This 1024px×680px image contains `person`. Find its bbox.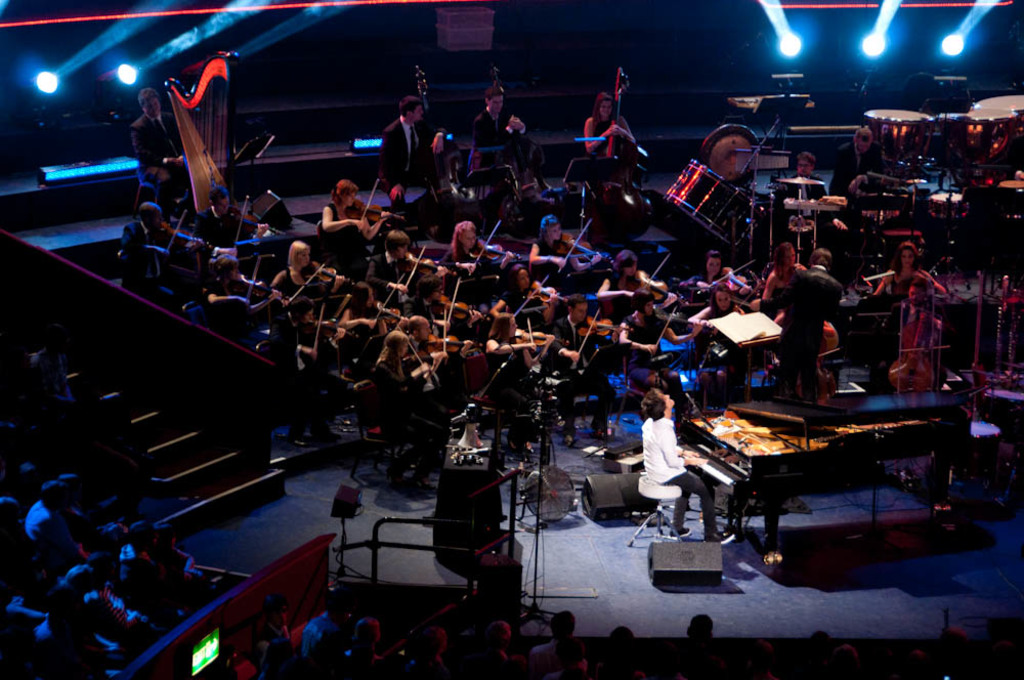
Rect(524, 609, 594, 679).
